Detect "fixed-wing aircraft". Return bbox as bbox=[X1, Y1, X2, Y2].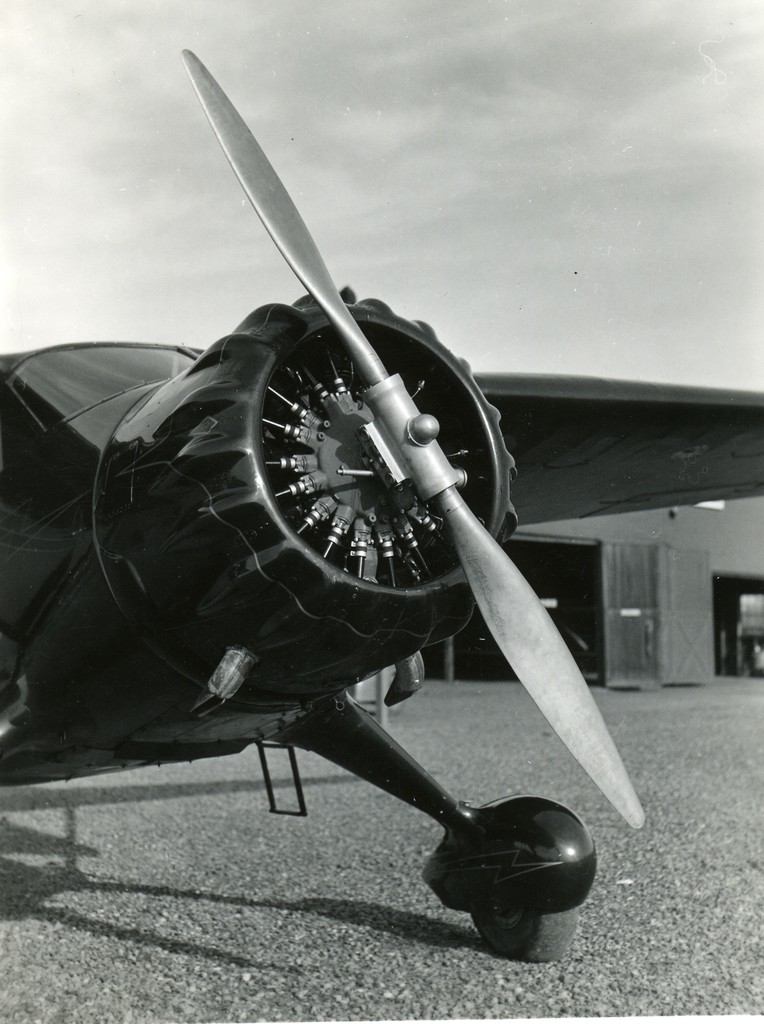
bbox=[0, 43, 763, 958].
